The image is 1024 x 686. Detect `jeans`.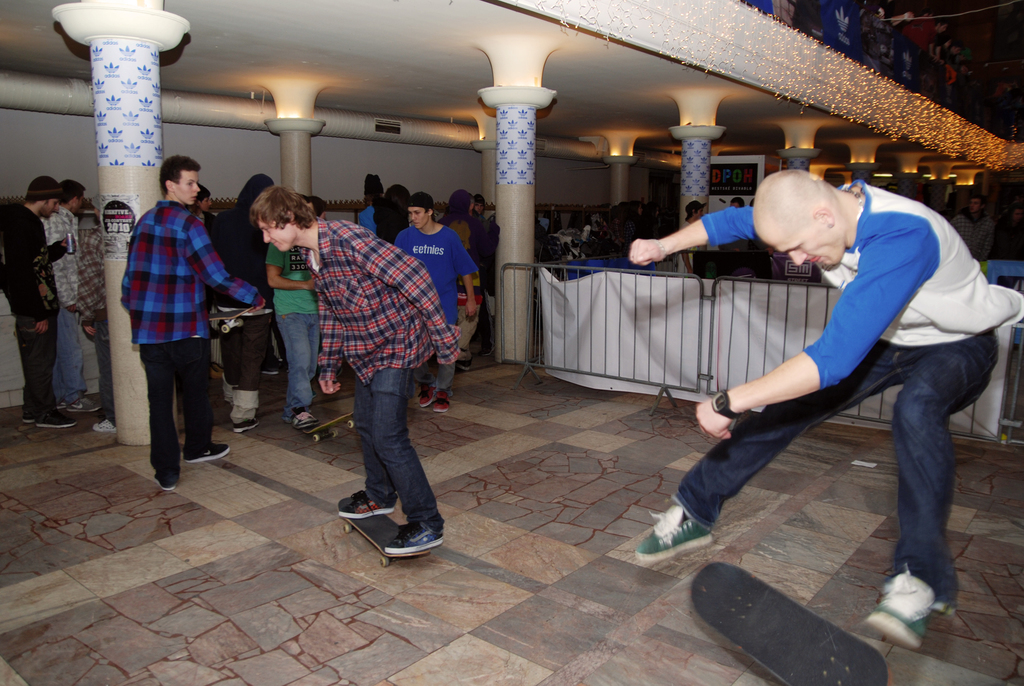
Detection: <bbox>672, 329, 1016, 590</bbox>.
